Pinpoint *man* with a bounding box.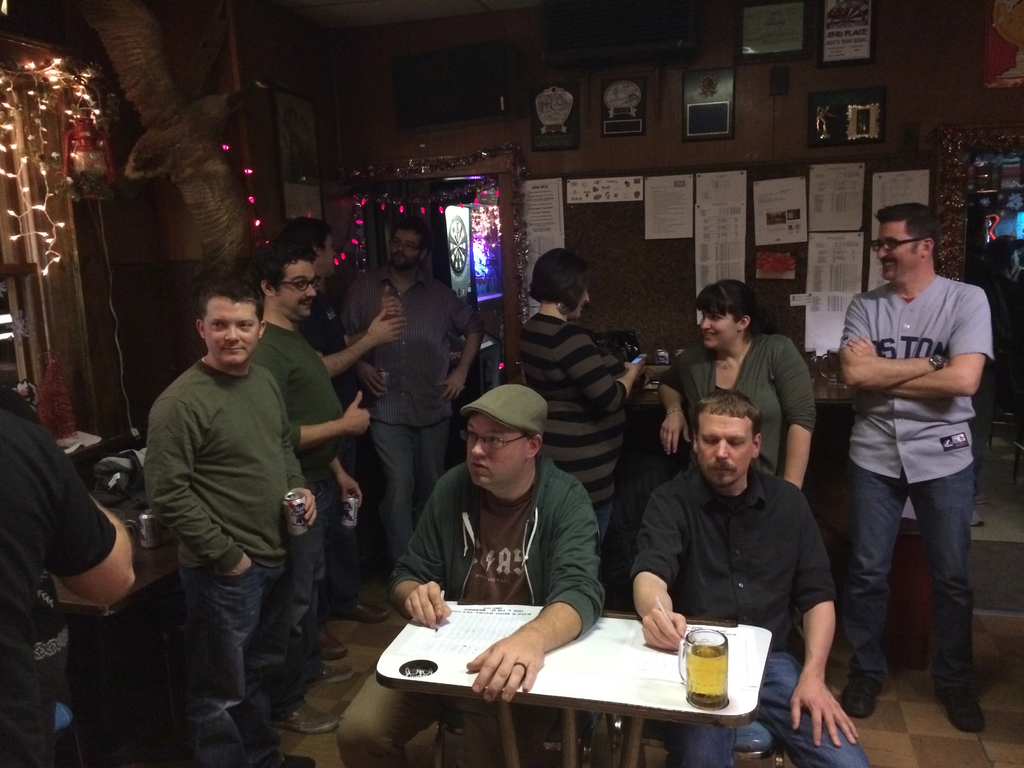
x1=251, y1=241, x2=370, y2=728.
